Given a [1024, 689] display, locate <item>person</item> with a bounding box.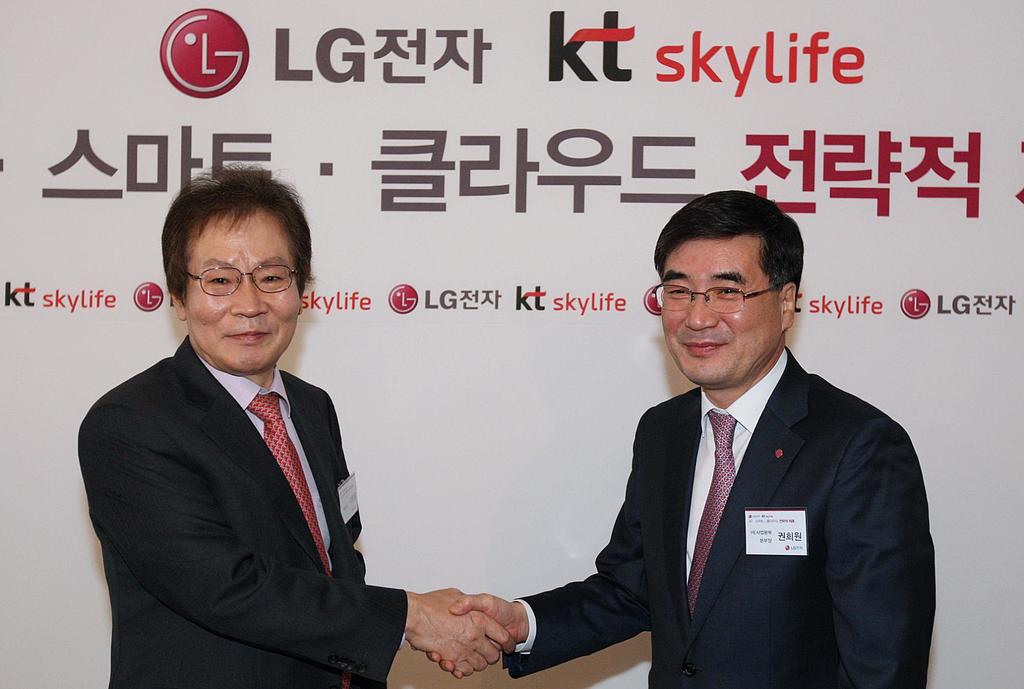
Located: <region>426, 190, 935, 685</region>.
